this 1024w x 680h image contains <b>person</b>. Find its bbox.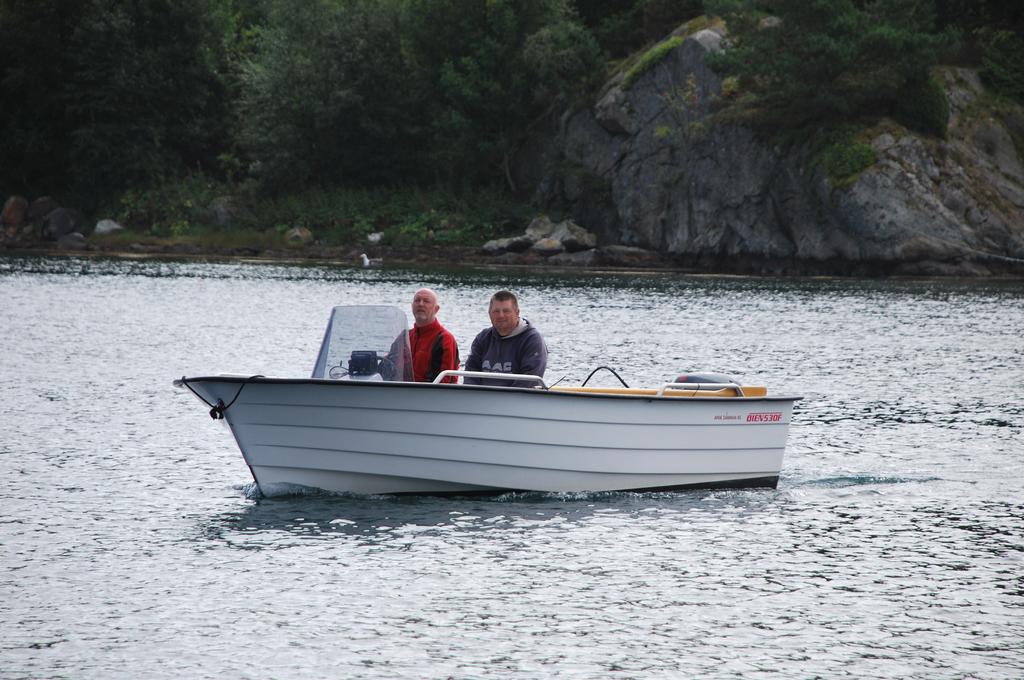
(left=394, top=291, right=461, bottom=389).
